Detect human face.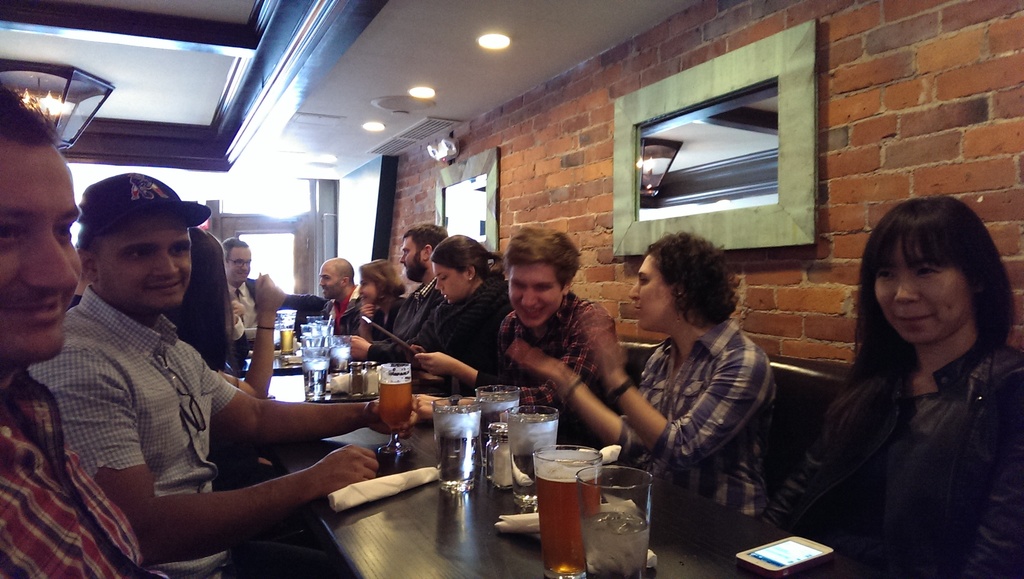
Detected at 319:263:342:303.
